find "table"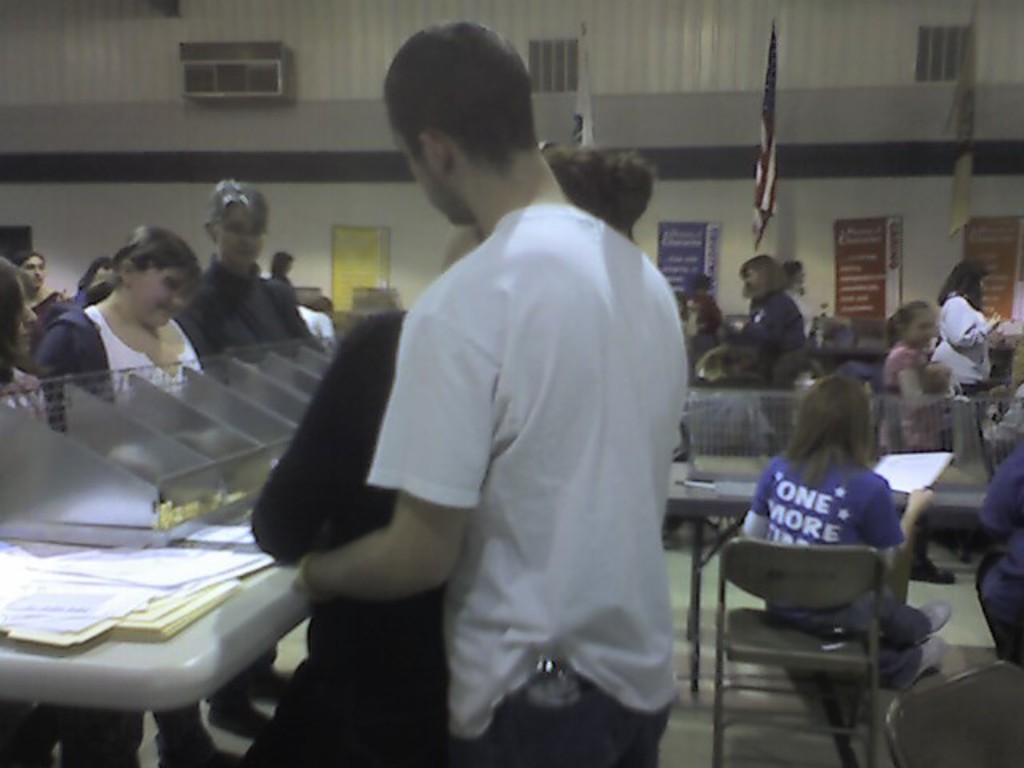
rect(667, 458, 995, 698)
